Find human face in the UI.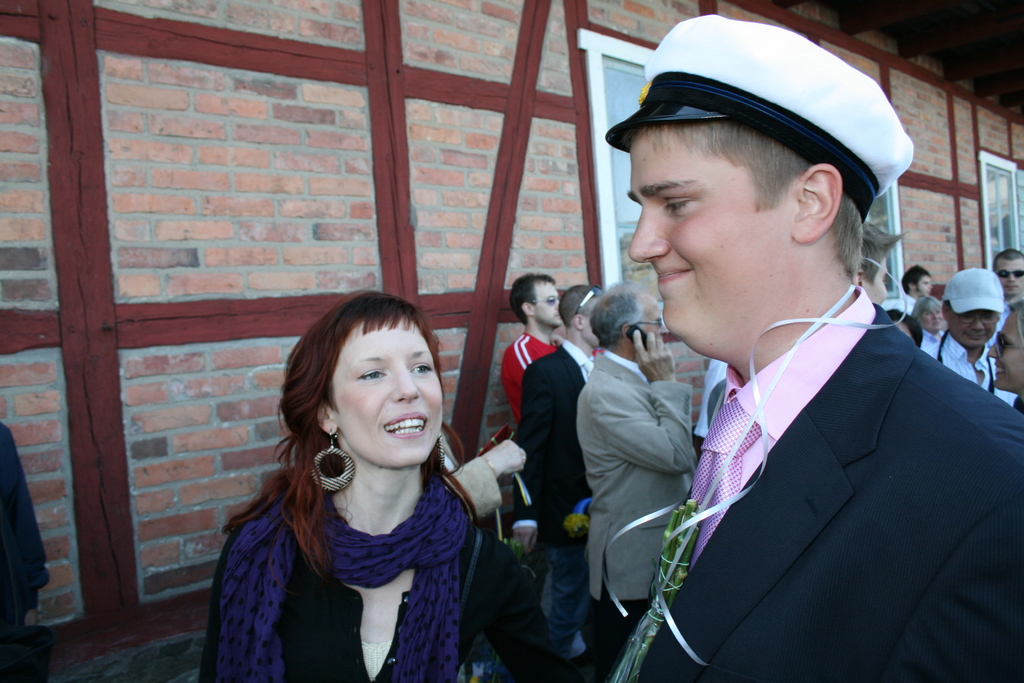
UI element at (993,259,1022,294).
